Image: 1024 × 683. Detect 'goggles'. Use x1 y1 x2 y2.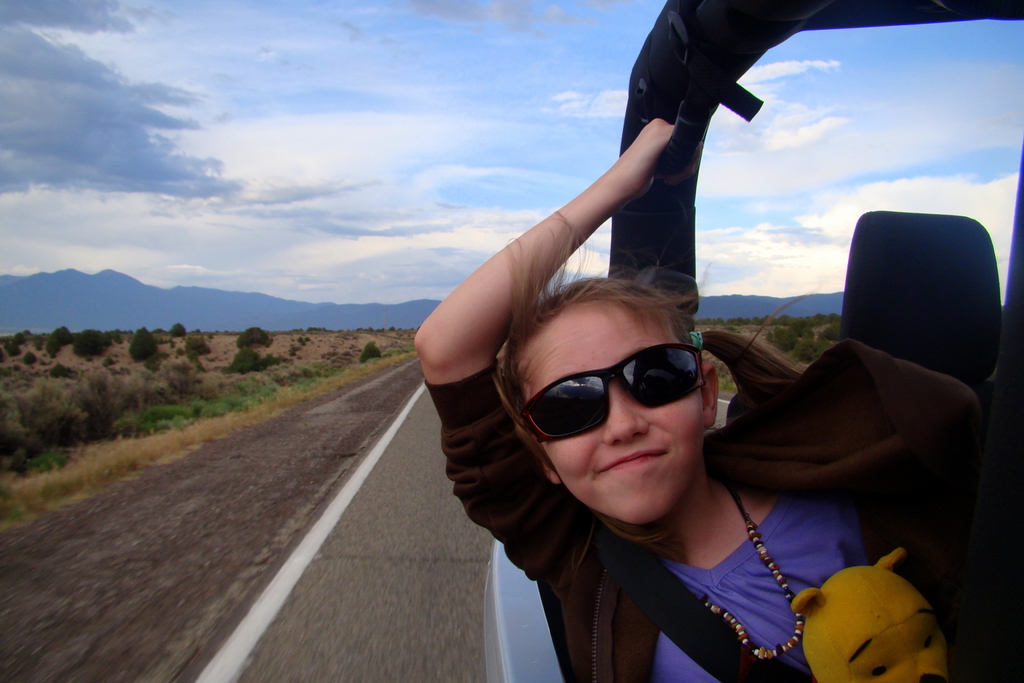
518 331 710 460.
